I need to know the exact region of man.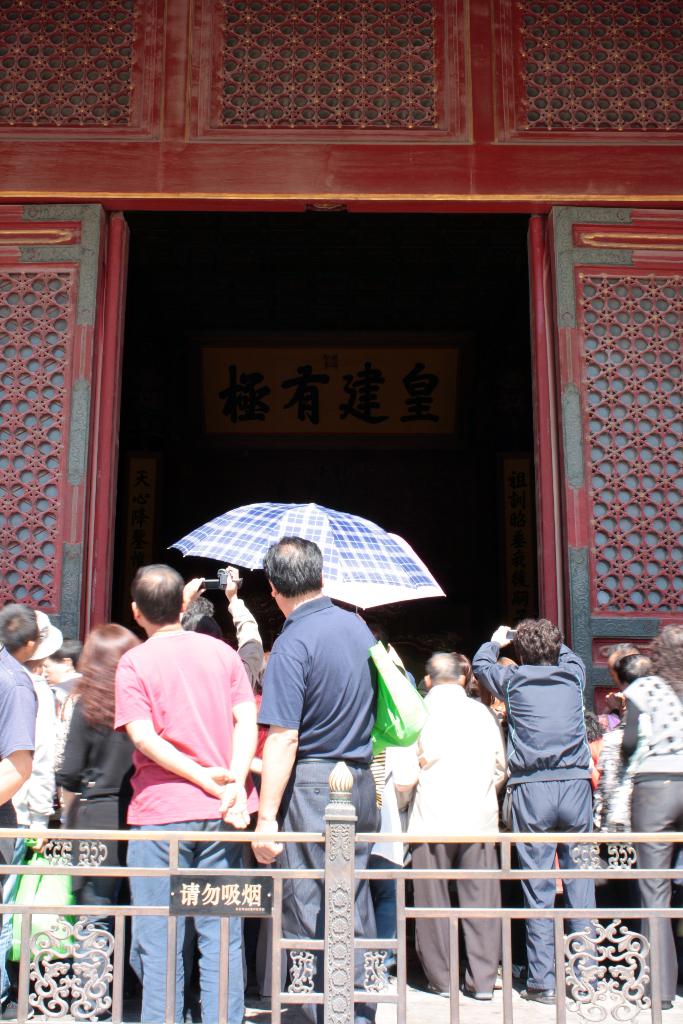
Region: bbox=(374, 641, 514, 1018).
